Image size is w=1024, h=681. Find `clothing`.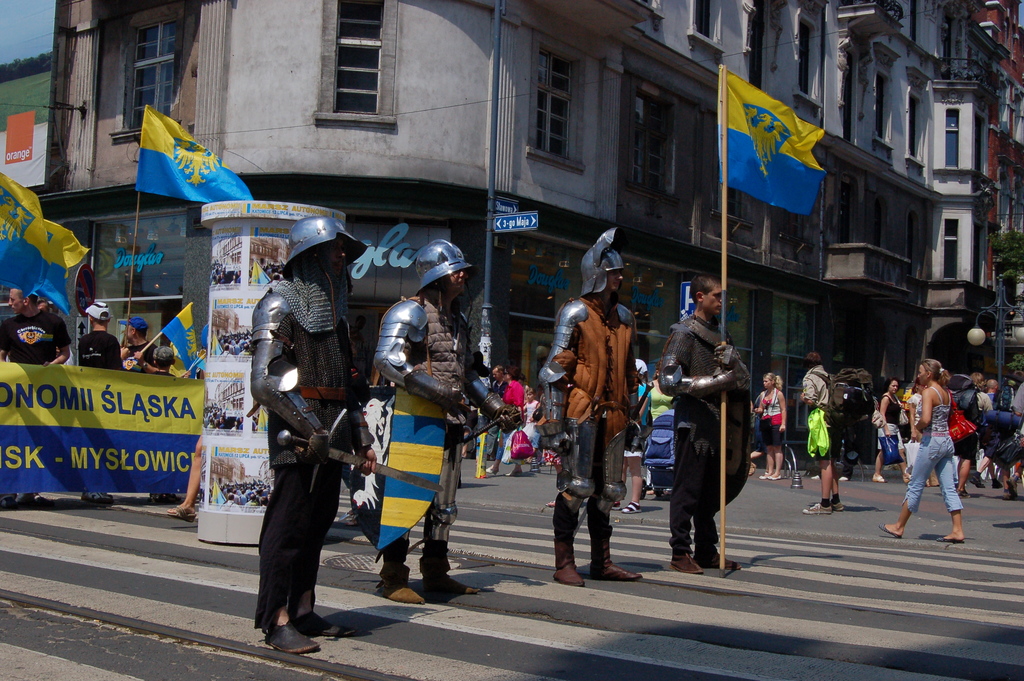
<bbox>622, 381, 650, 459</bbox>.
